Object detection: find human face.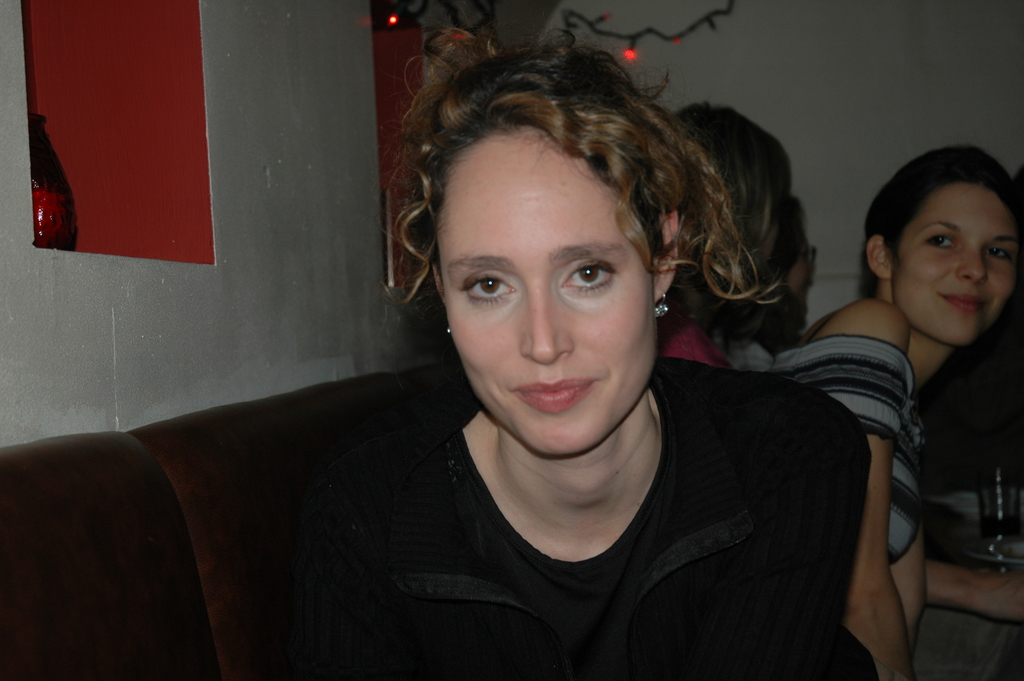
region(449, 126, 665, 453).
